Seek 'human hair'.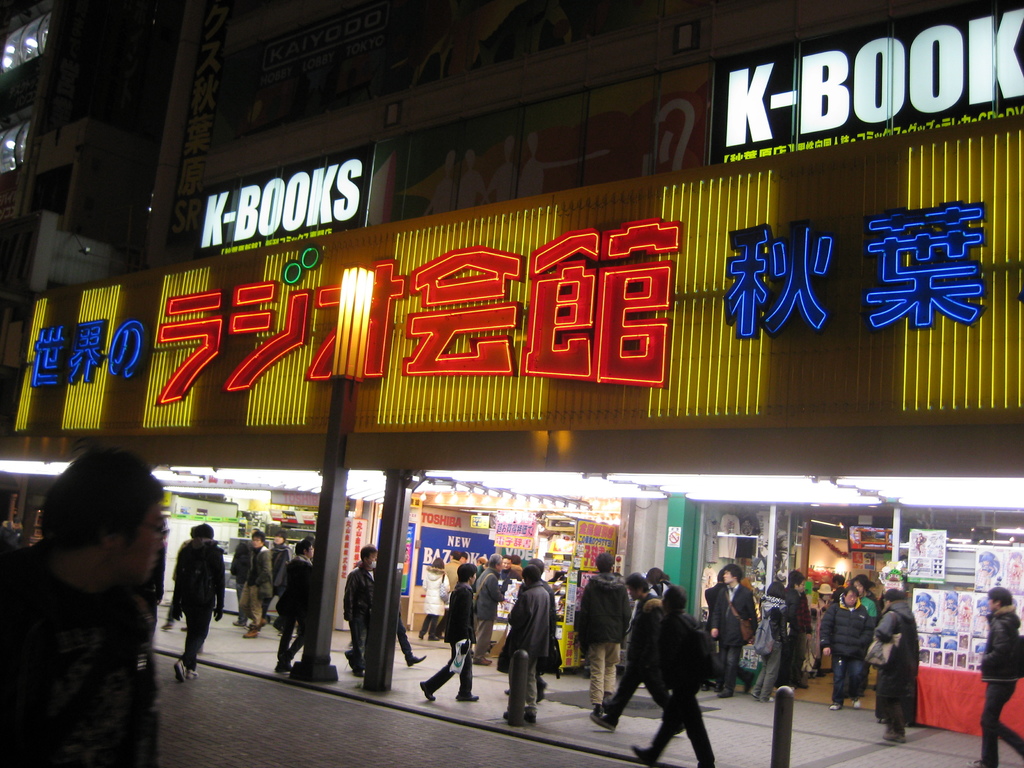
x1=429 y1=554 x2=442 y2=569.
